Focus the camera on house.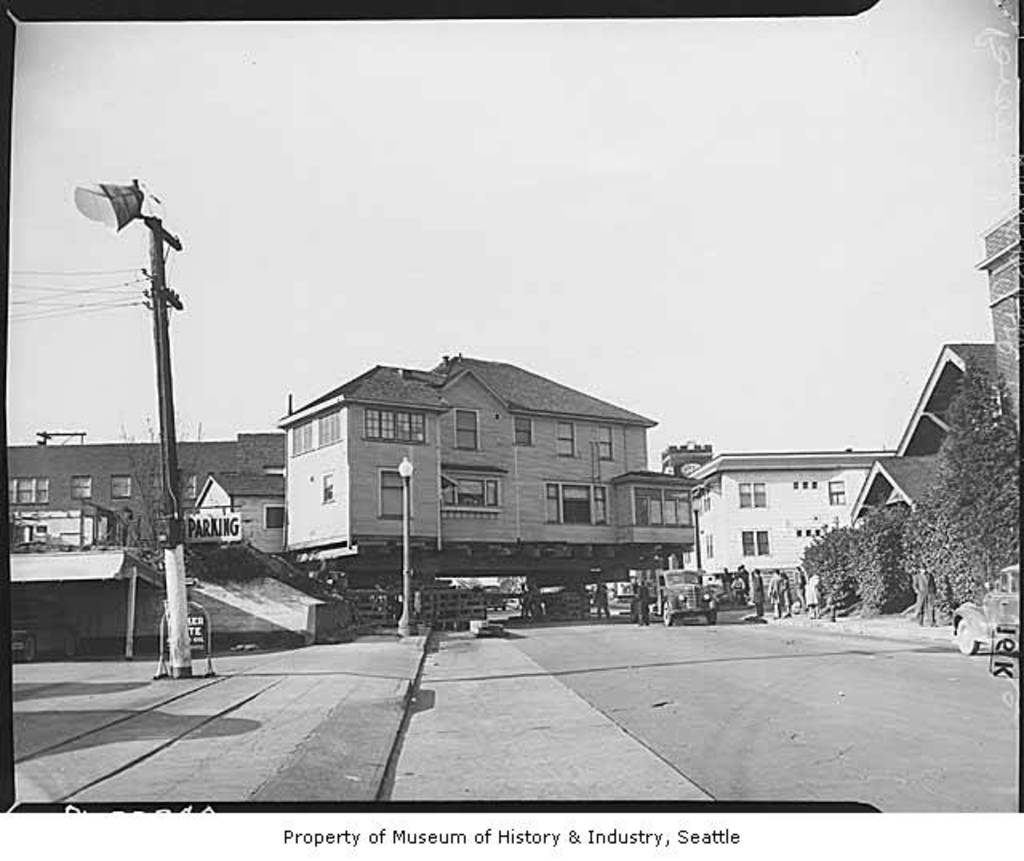
Focus region: select_region(10, 434, 323, 651).
